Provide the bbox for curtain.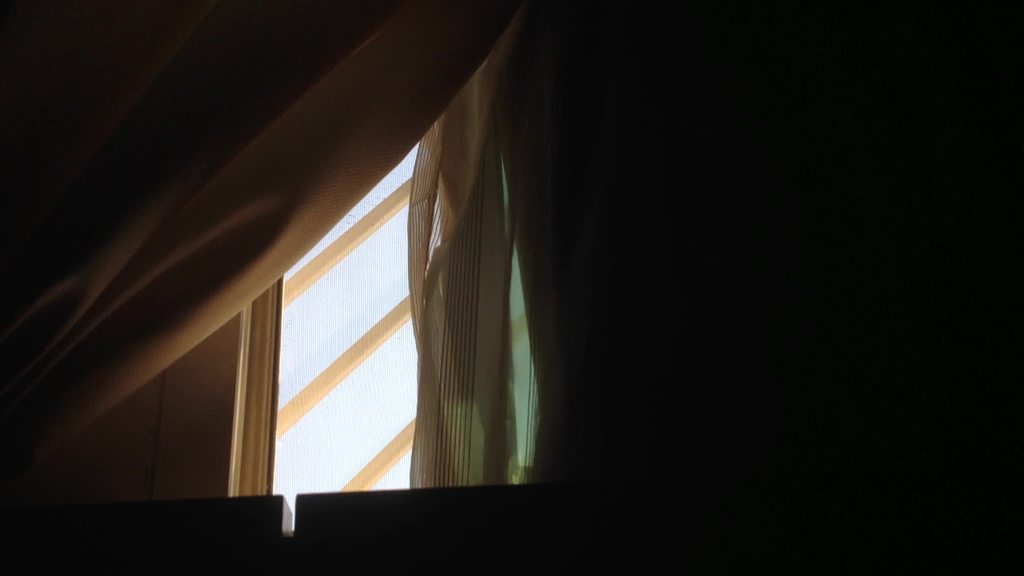
0:0:649:474.
